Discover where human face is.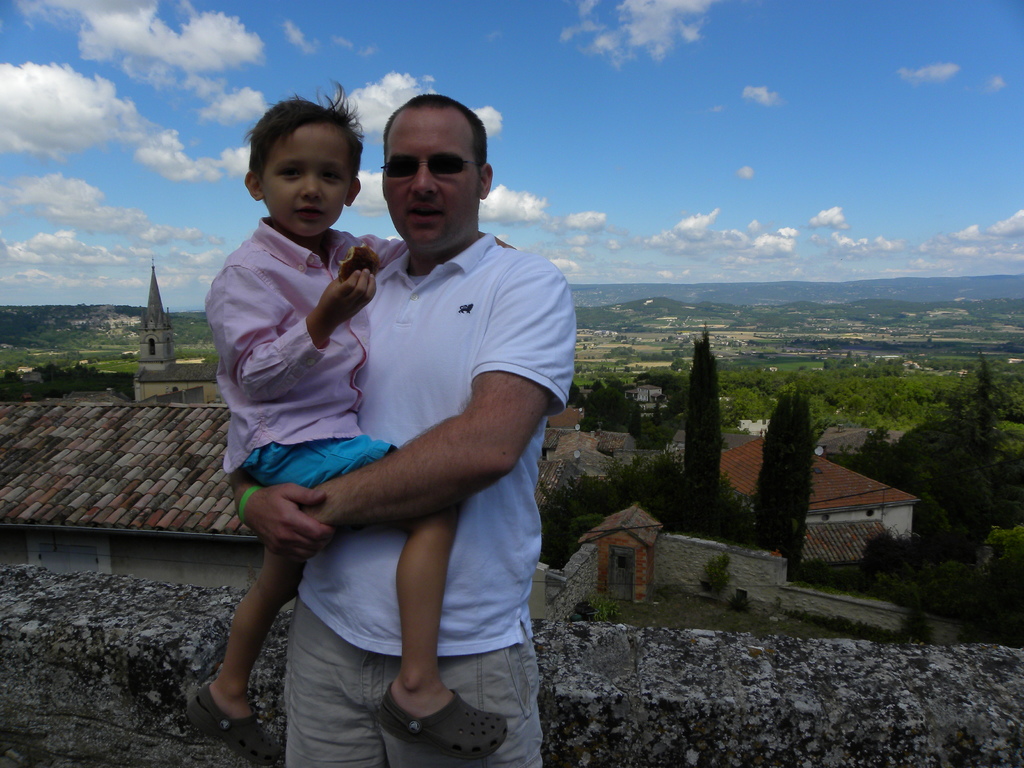
Discovered at select_region(260, 121, 353, 237).
